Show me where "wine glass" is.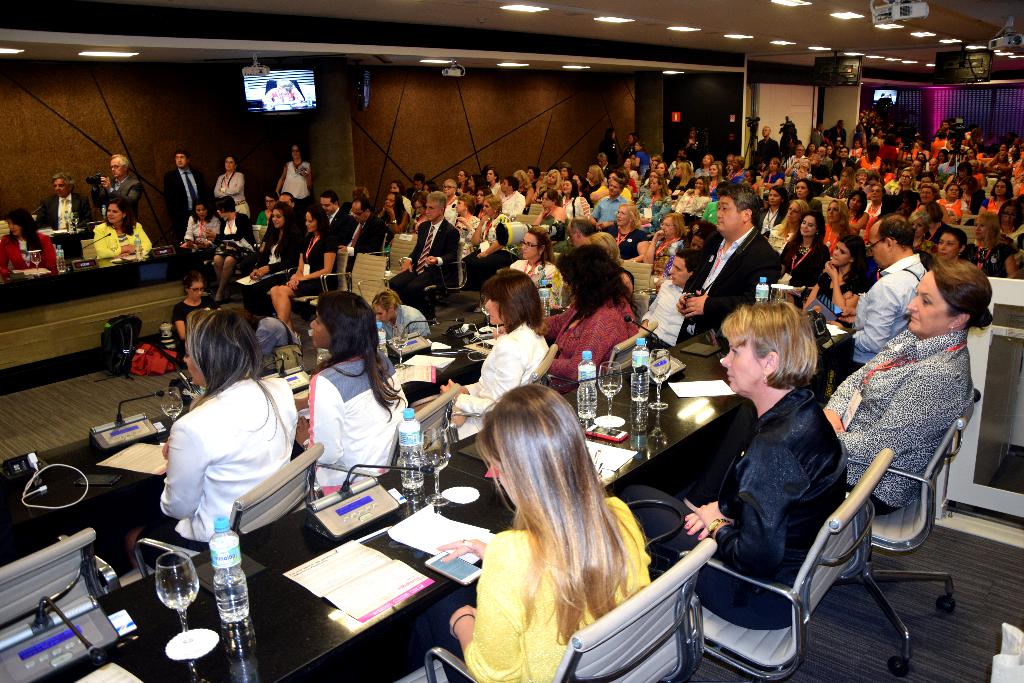
"wine glass" is at box(596, 361, 630, 429).
